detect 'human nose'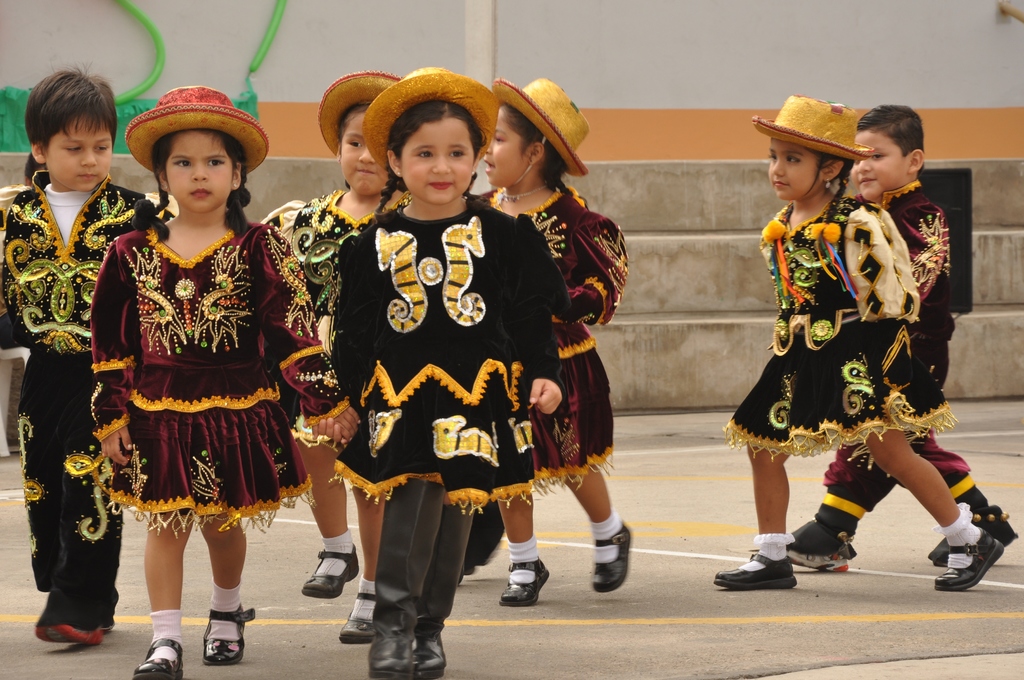
box(857, 158, 873, 177)
